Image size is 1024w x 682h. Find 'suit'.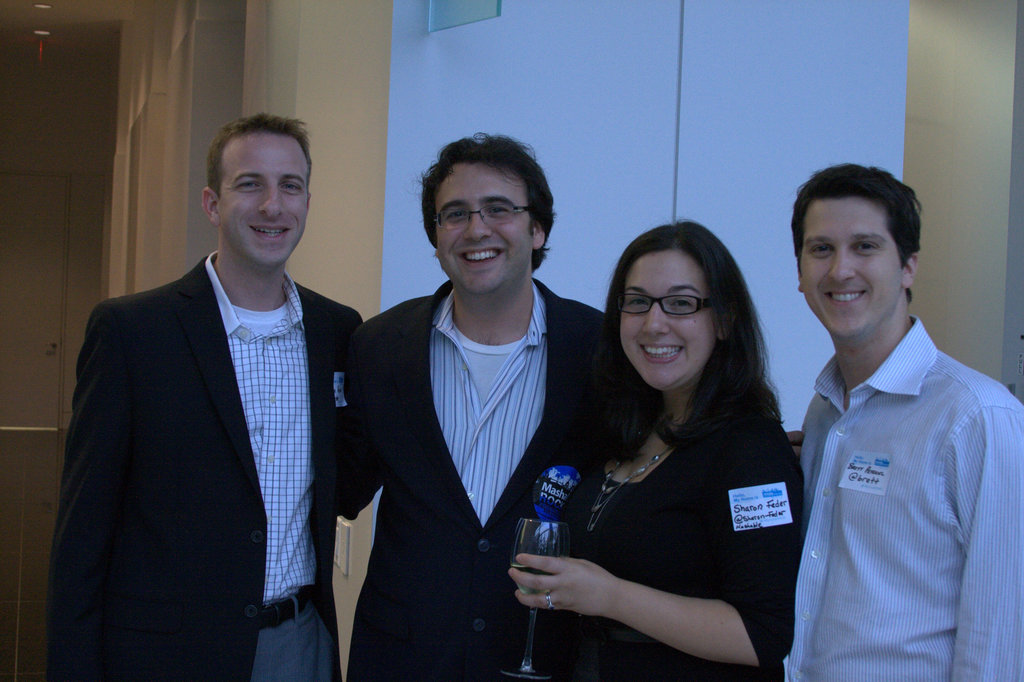
[x1=335, y1=278, x2=609, y2=681].
